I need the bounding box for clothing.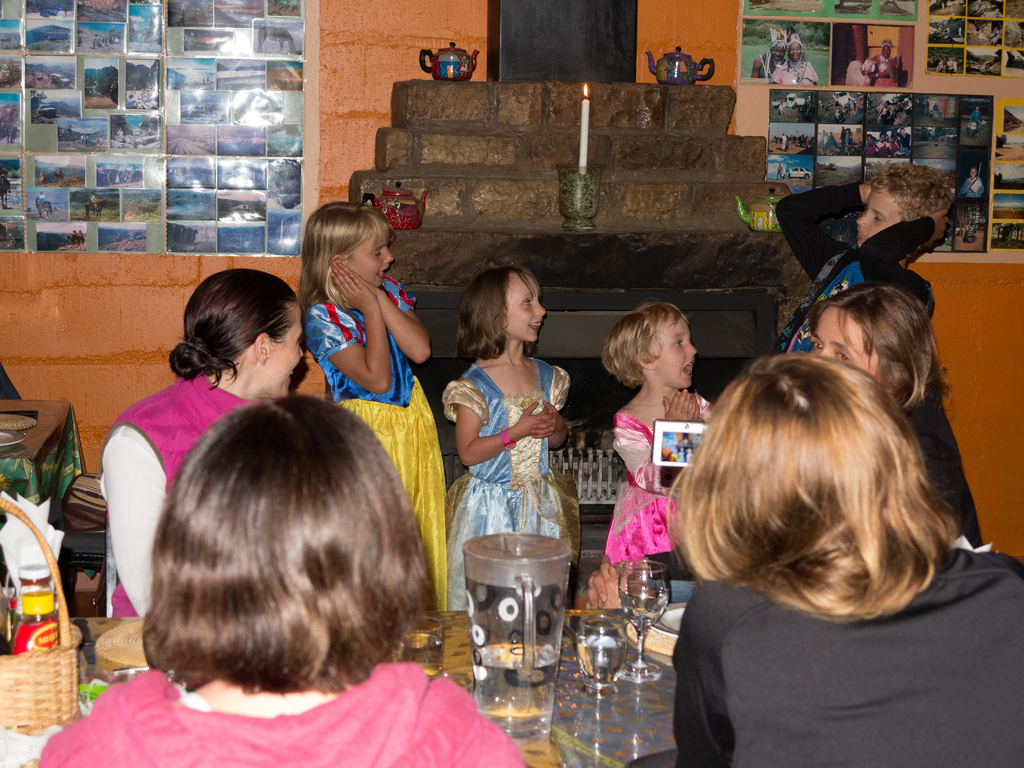
Here it is: pyautogui.locateOnScreen(99, 374, 282, 646).
